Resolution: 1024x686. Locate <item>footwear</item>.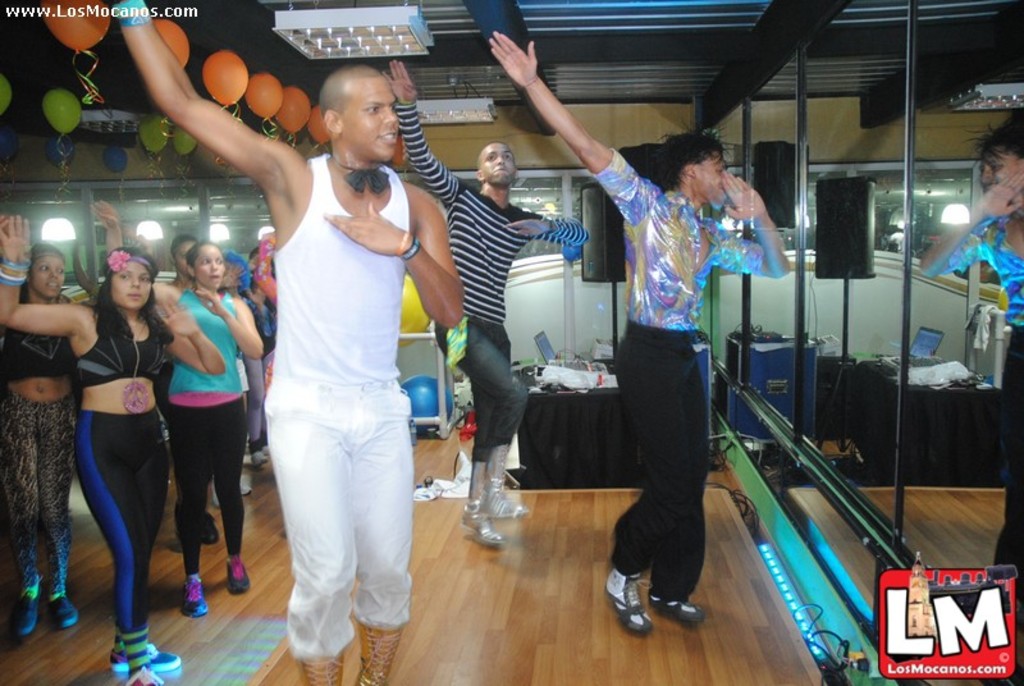
box=[182, 575, 212, 619].
